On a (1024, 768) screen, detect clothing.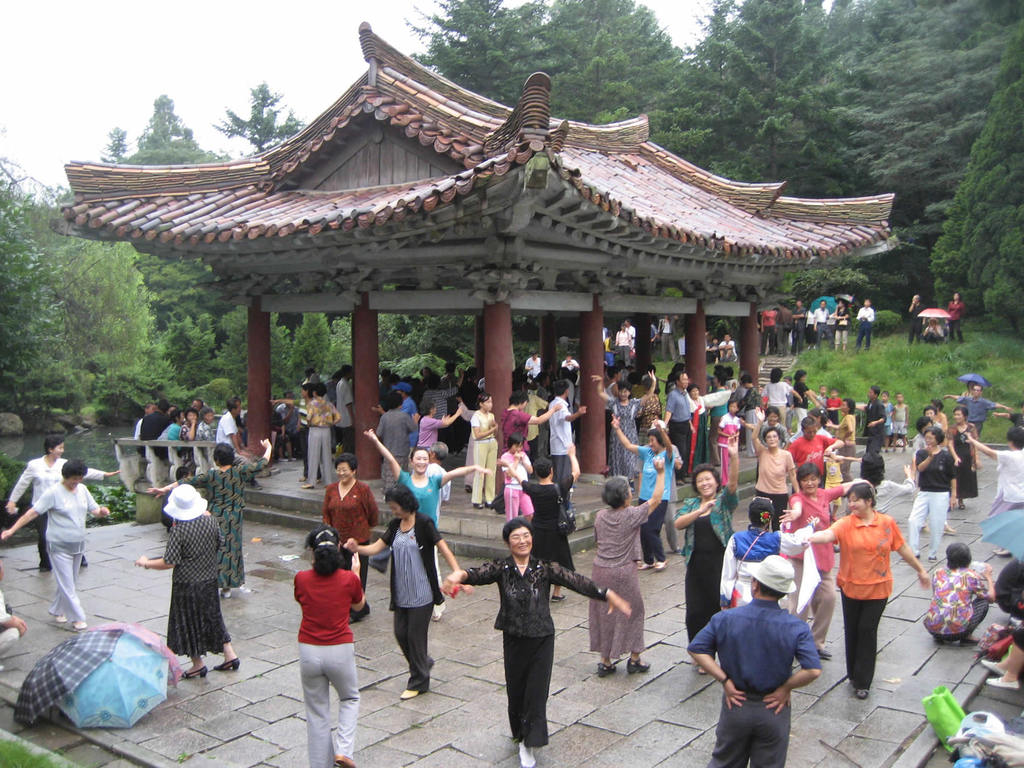
rect(292, 568, 362, 767).
